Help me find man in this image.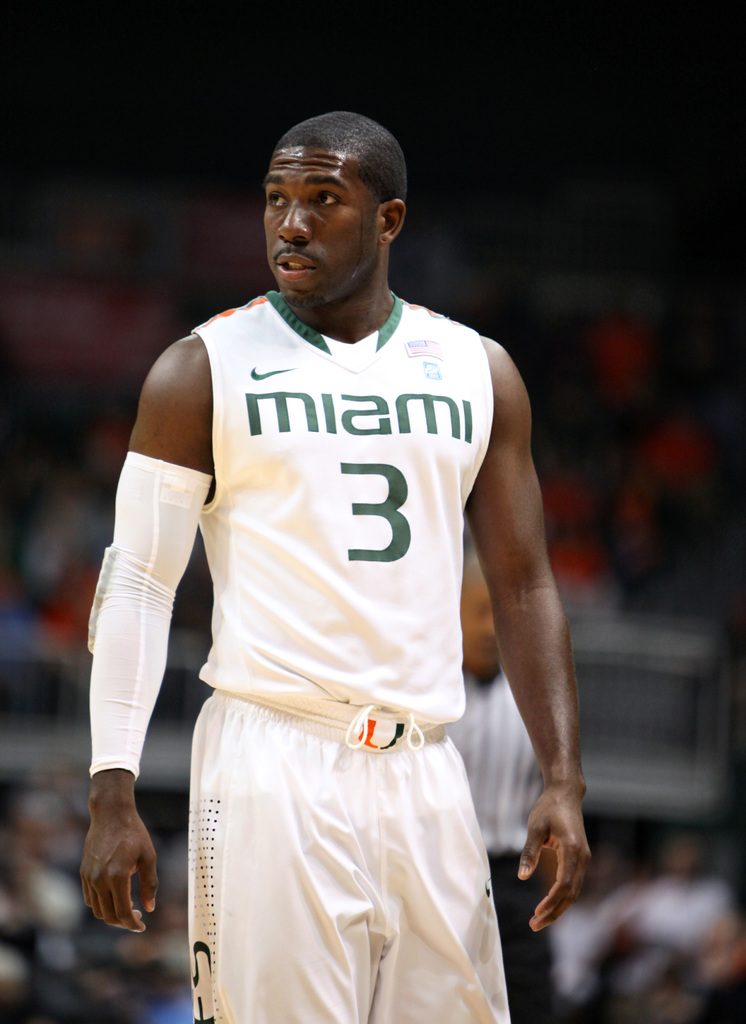
Found it: [x1=73, y1=14, x2=576, y2=1023].
